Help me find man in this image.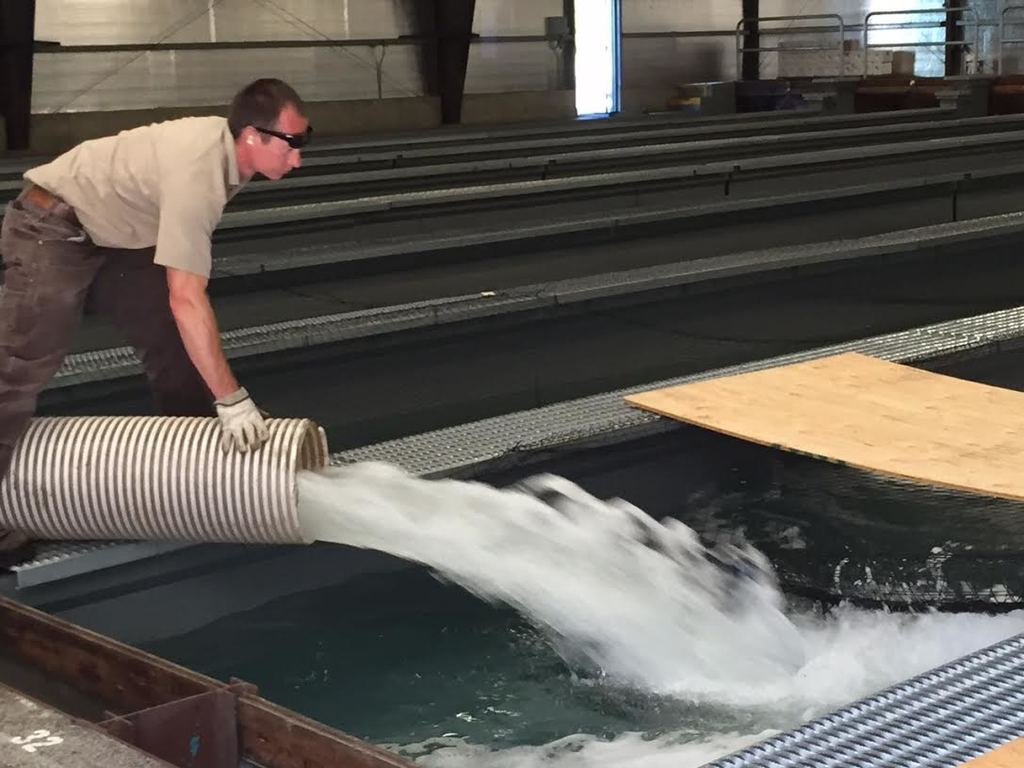
Found it: (x1=0, y1=74, x2=312, y2=562).
